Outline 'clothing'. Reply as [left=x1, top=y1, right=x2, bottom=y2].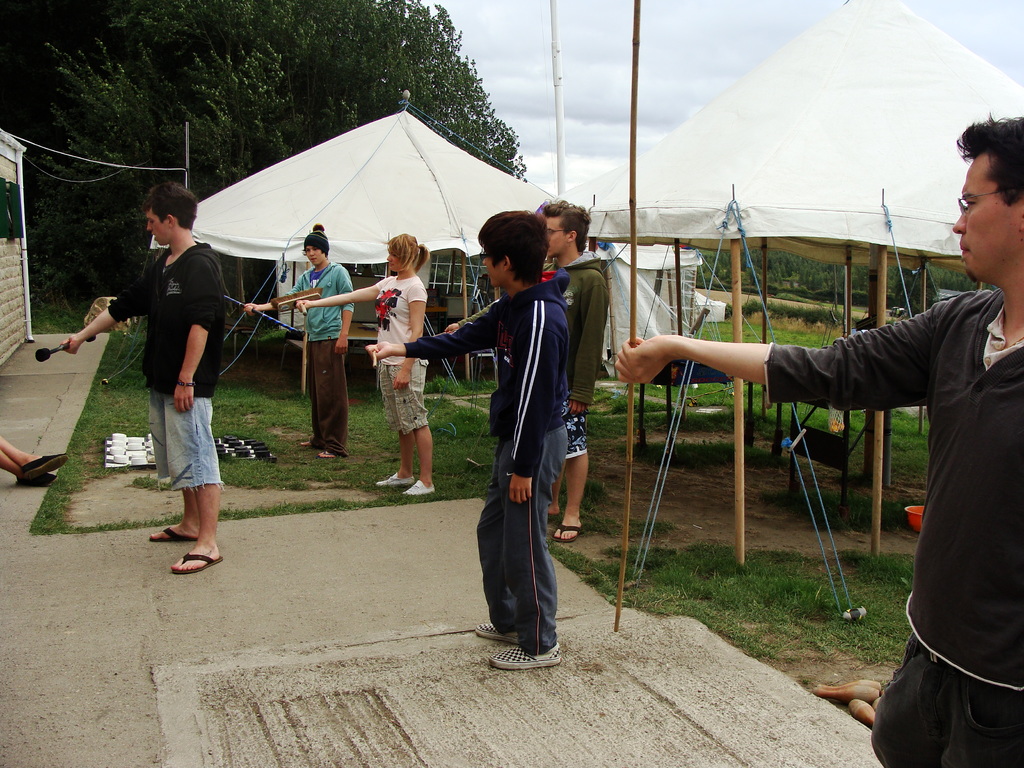
[left=376, top=270, right=424, bottom=438].
